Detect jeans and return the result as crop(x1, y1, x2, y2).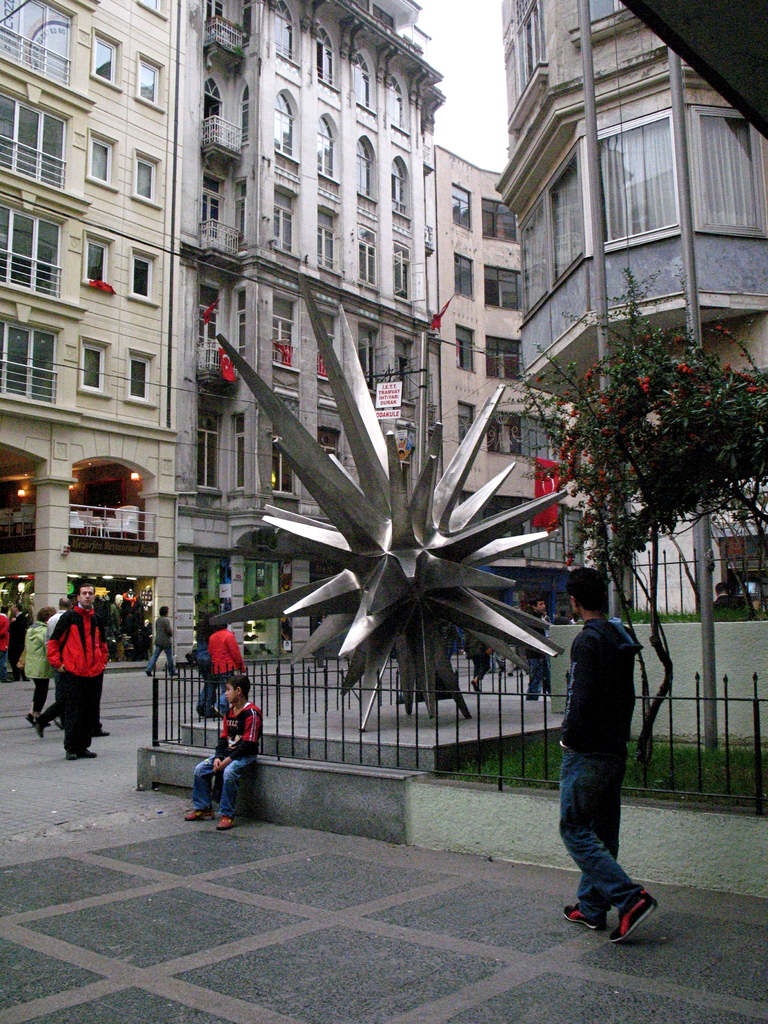
crop(188, 762, 246, 815).
